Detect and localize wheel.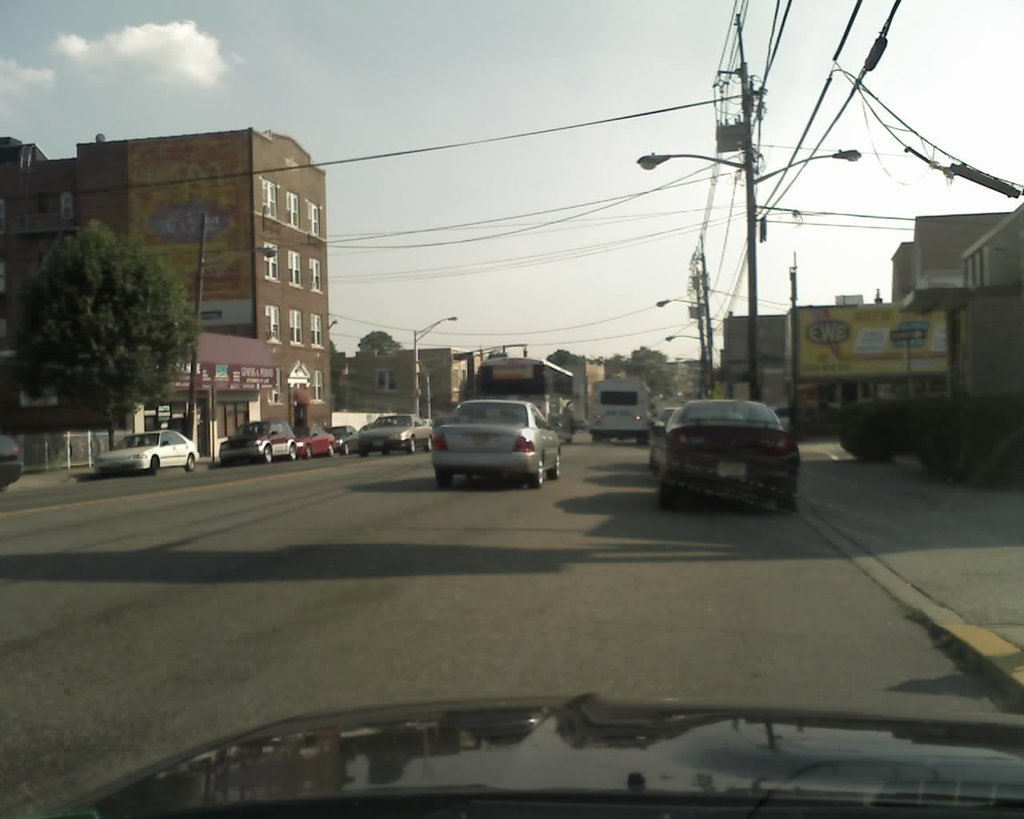
Localized at crop(308, 448, 310, 459).
